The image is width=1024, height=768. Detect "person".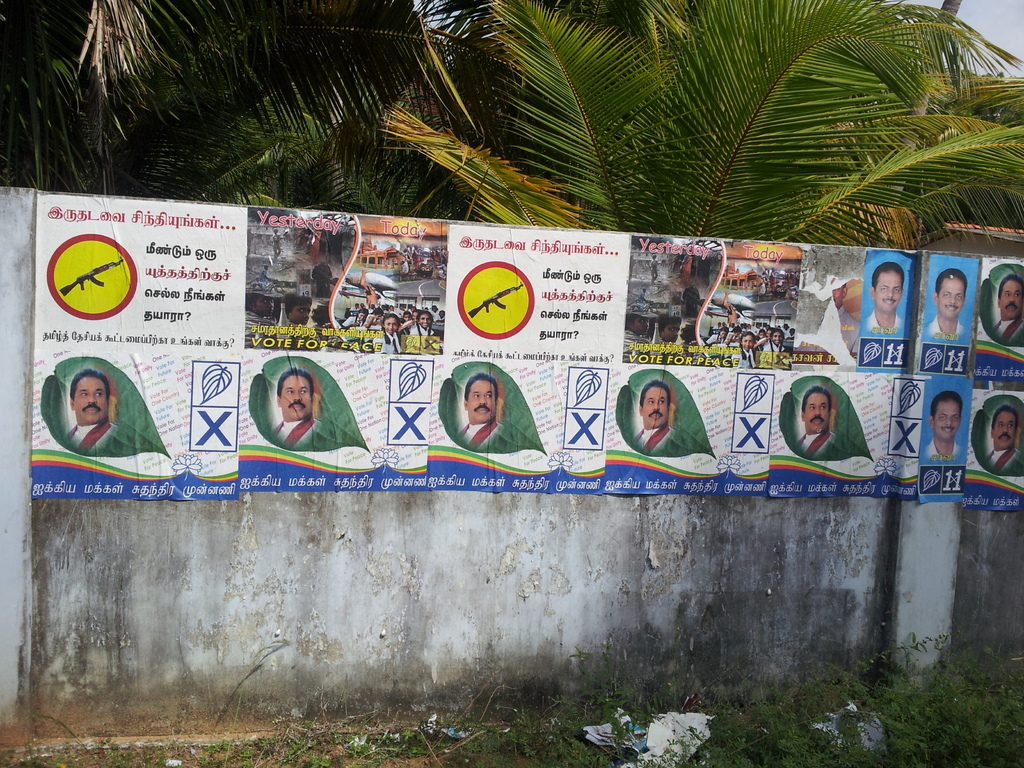
Detection: (x1=794, y1=387, x2=837, y2=461).
